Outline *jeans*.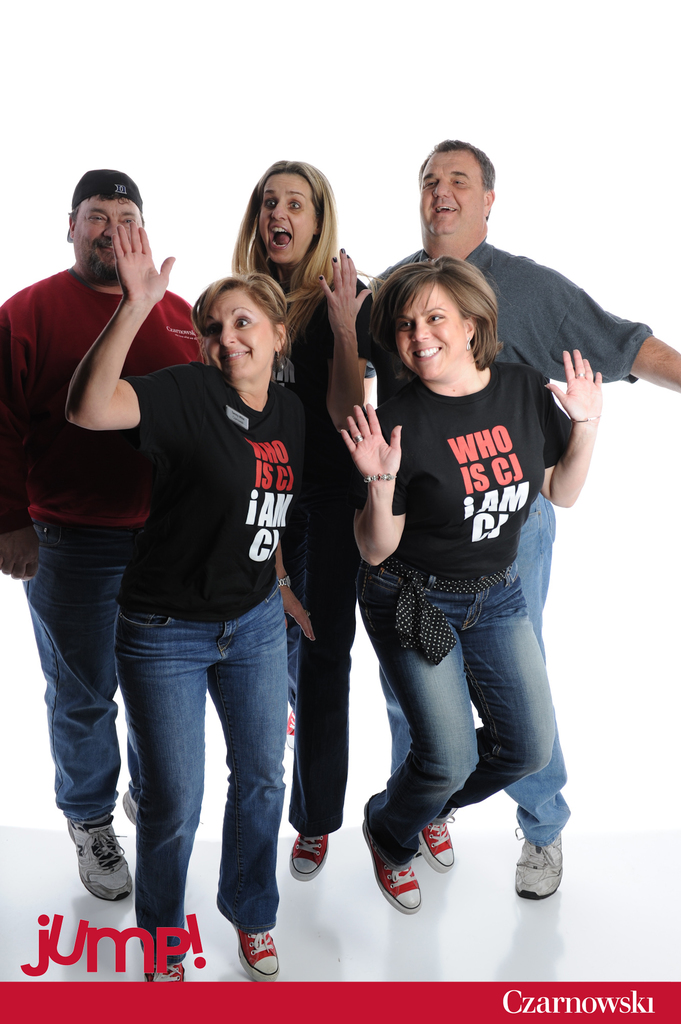
Outline: bbox=(376, 488, 572, 845).
